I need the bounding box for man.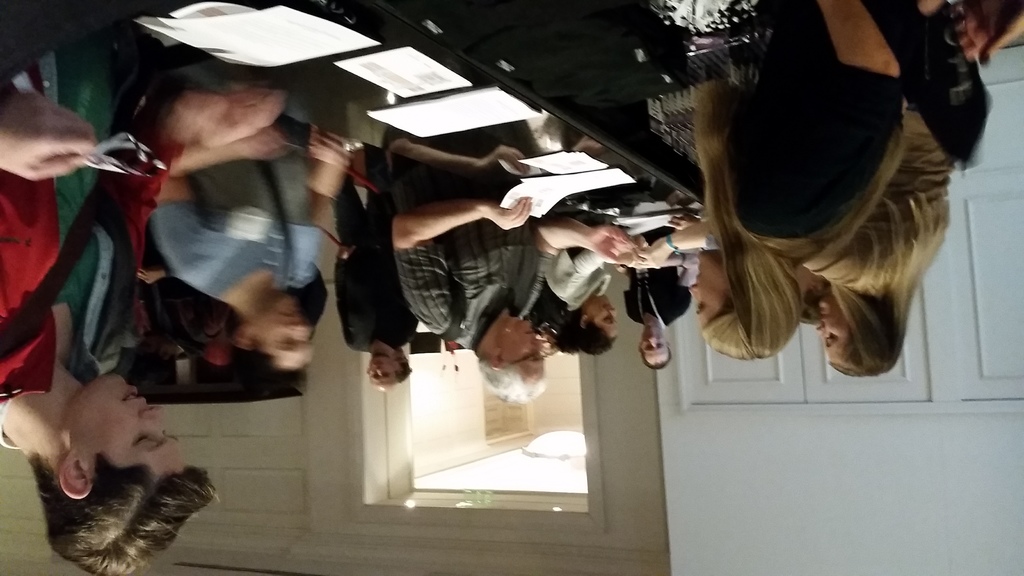
Here it is: (0,31,284,575).
